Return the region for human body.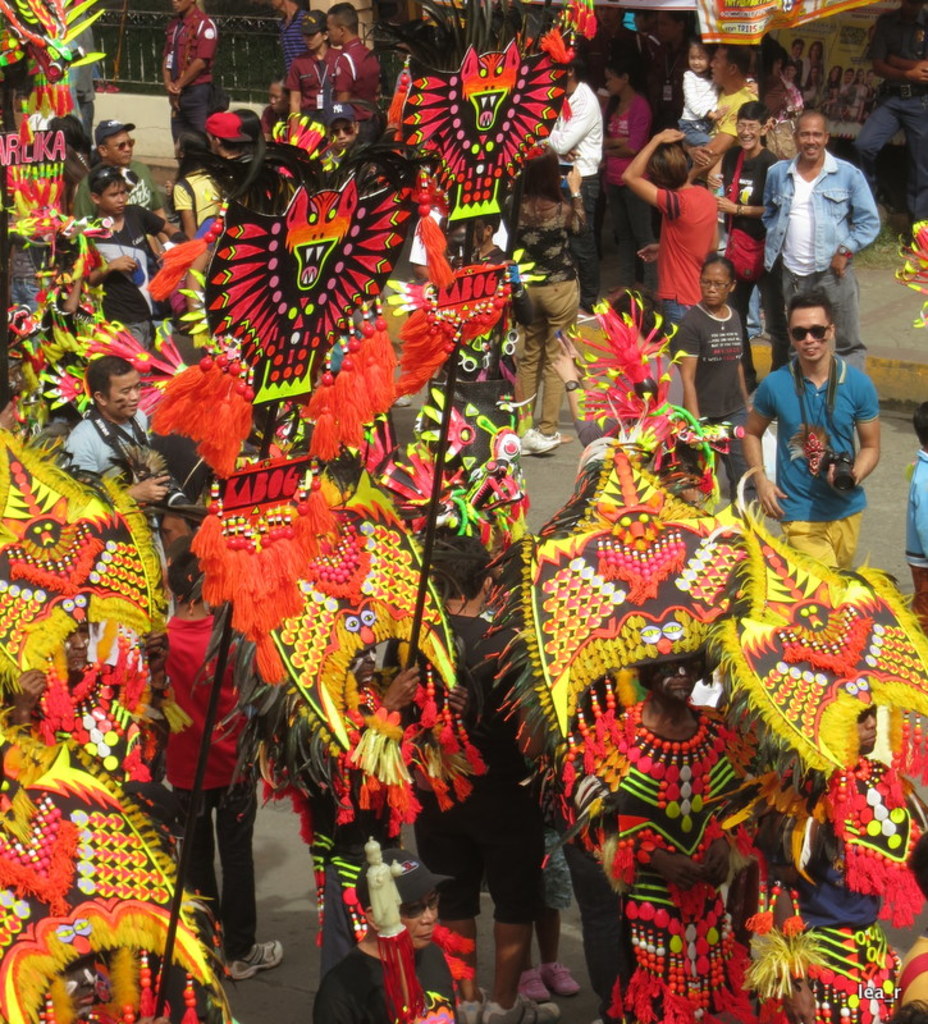
l=622, t=123, r=721, b=332.
